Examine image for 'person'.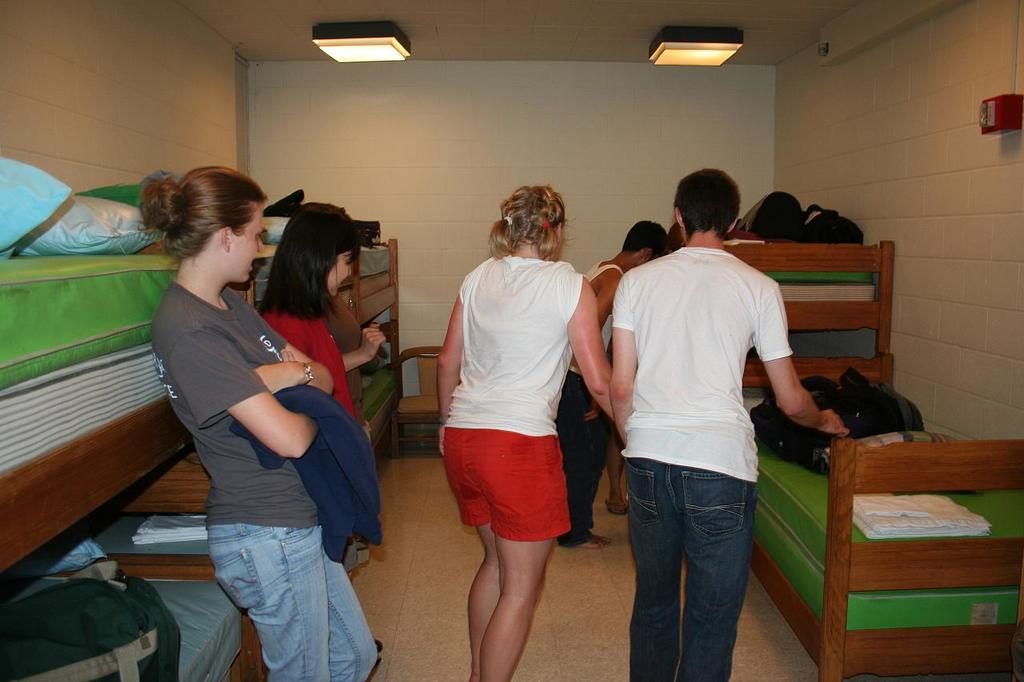
Examination result: BBox(257, 196, 387, 431).
